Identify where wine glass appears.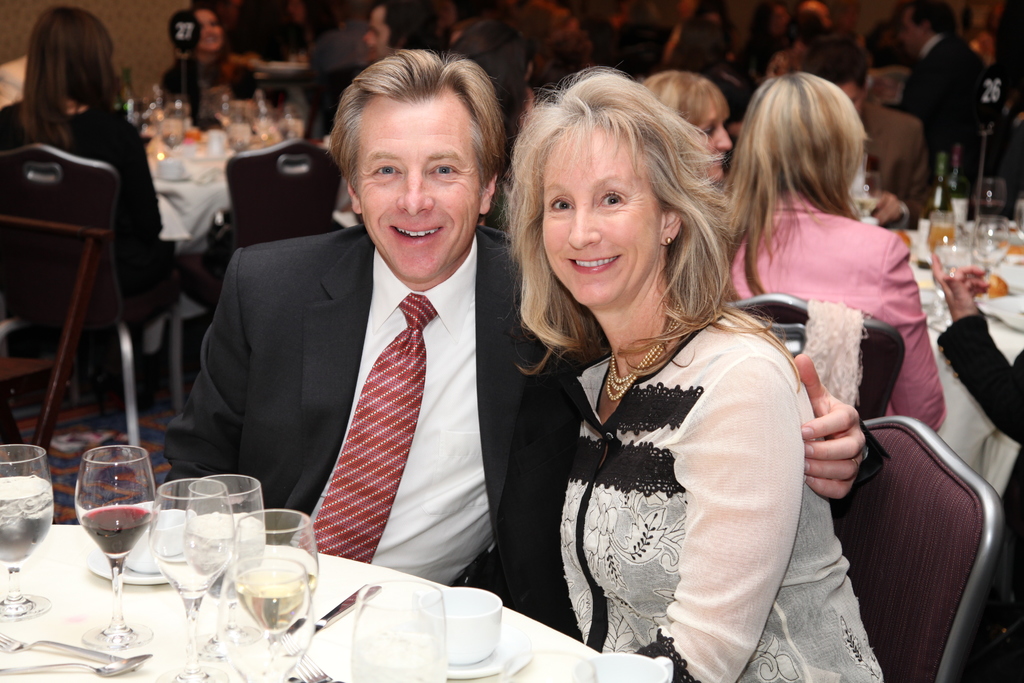
Appears at [188,471,265,661].
